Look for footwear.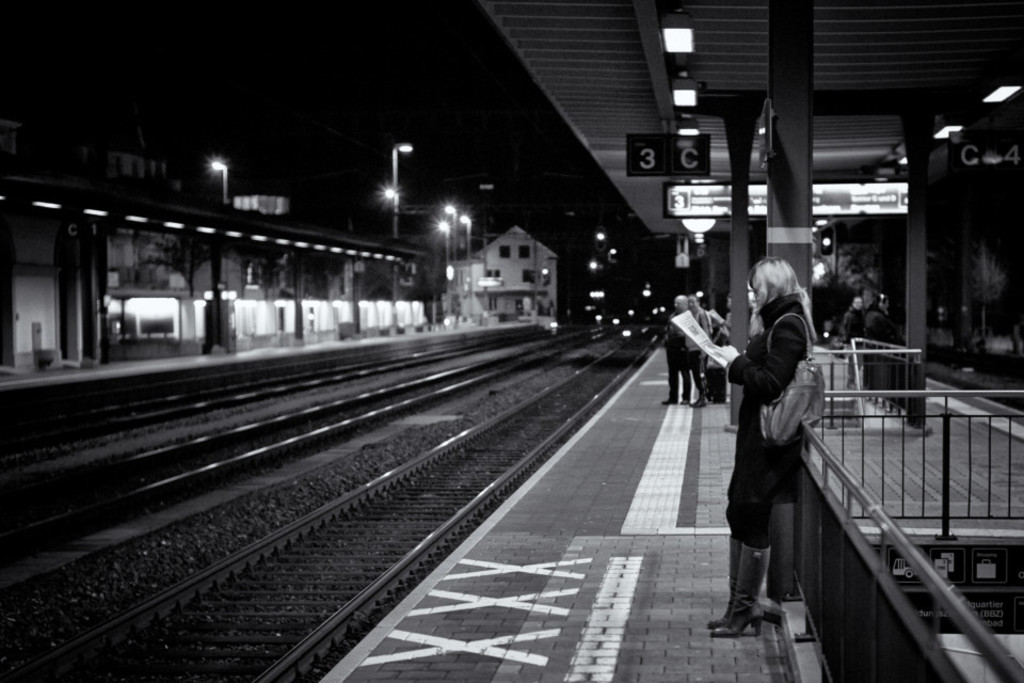
Found: bbox=[705, 539, 752, 632].
